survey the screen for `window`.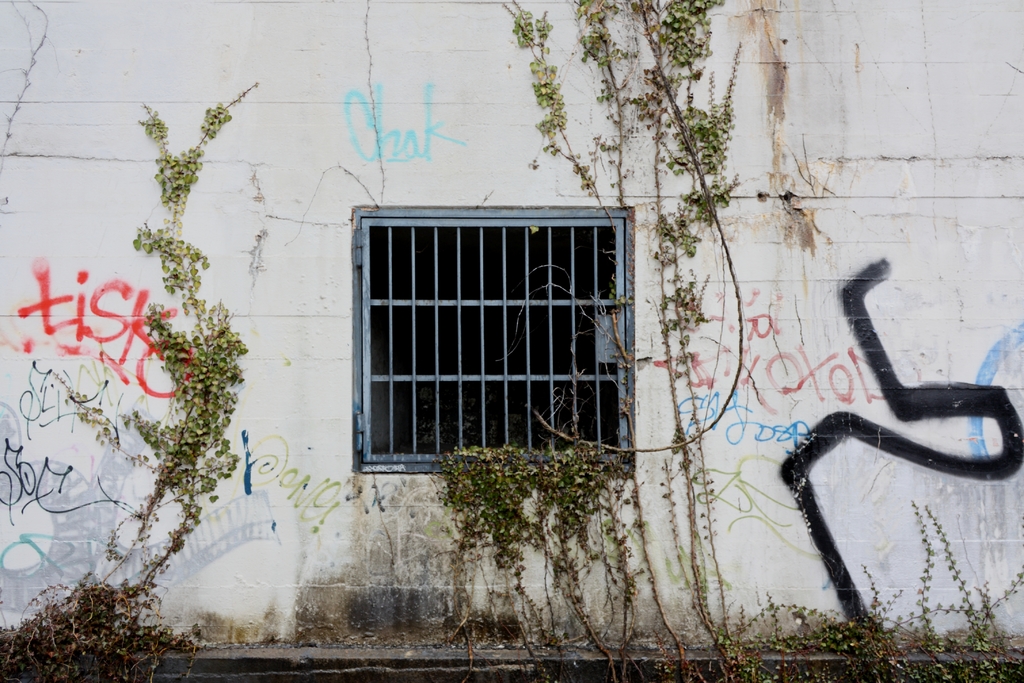
Survey found: Rect(349, 199, 631, 477).
